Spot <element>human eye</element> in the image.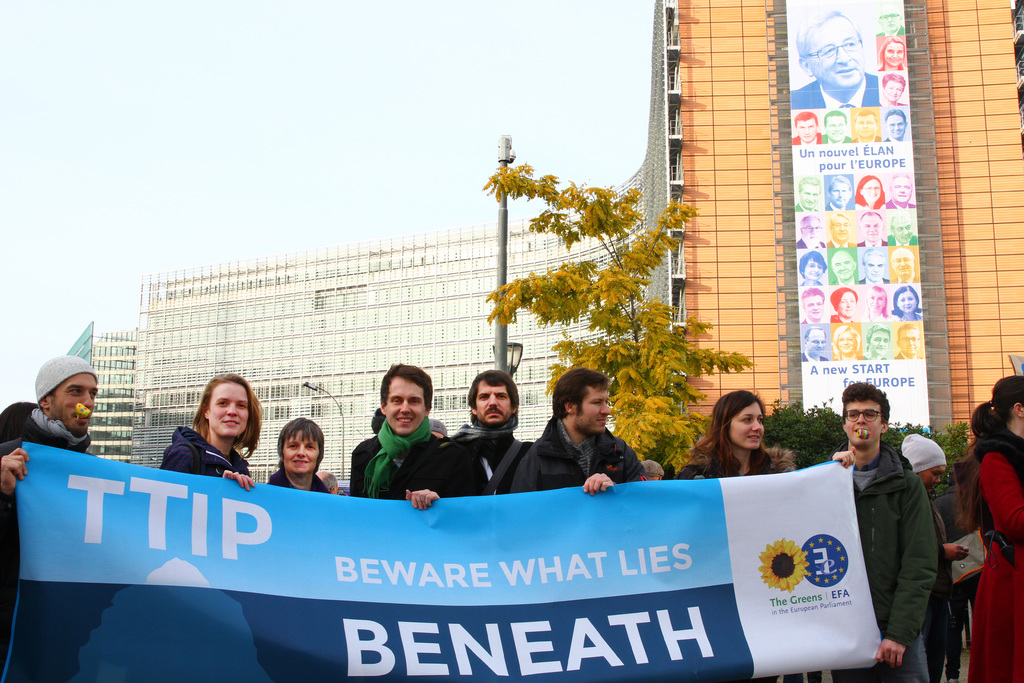
<element>human eye</element> found at bbox(863, 223, 868, 228).
